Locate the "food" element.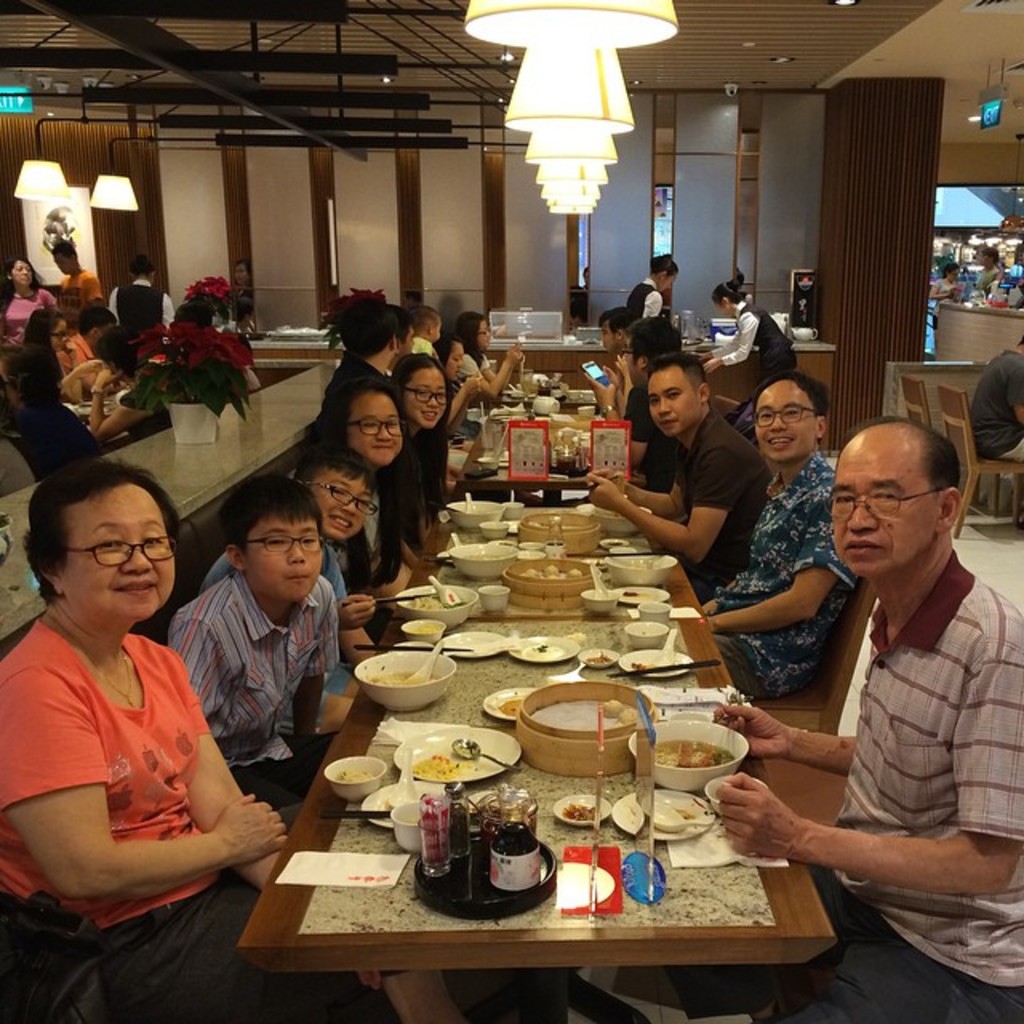
Element bbox: [469, 498, 502, 515].
